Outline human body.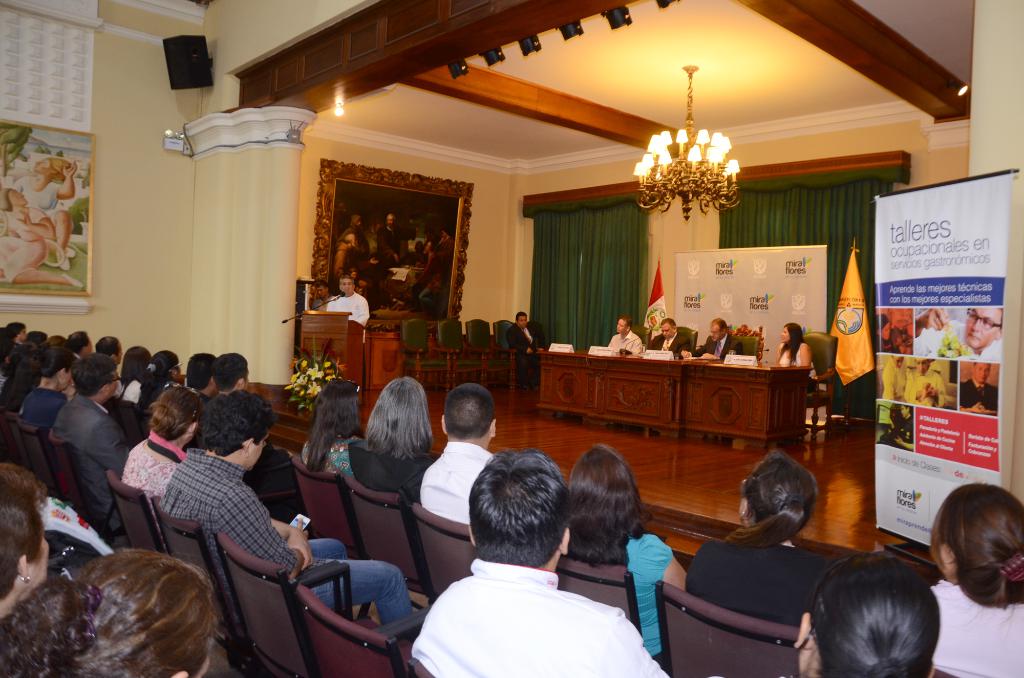
Outline: select_region(4, 192, 86, 290).
